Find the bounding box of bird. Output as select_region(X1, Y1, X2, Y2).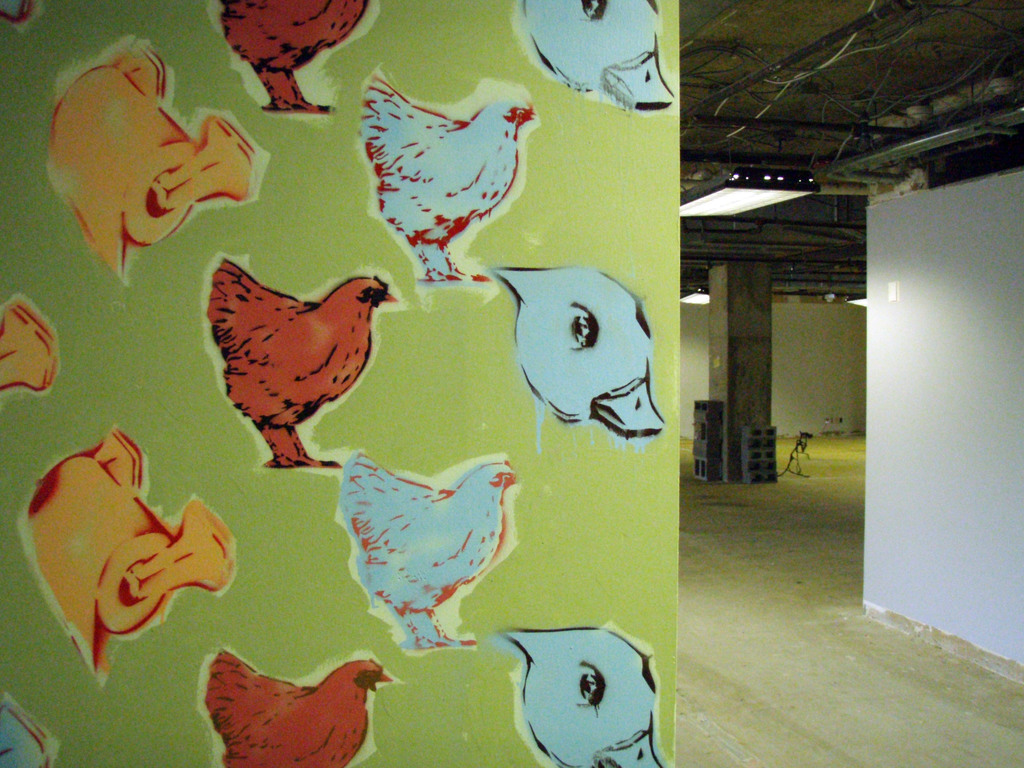
select_region(500, 625, 671, 767).
